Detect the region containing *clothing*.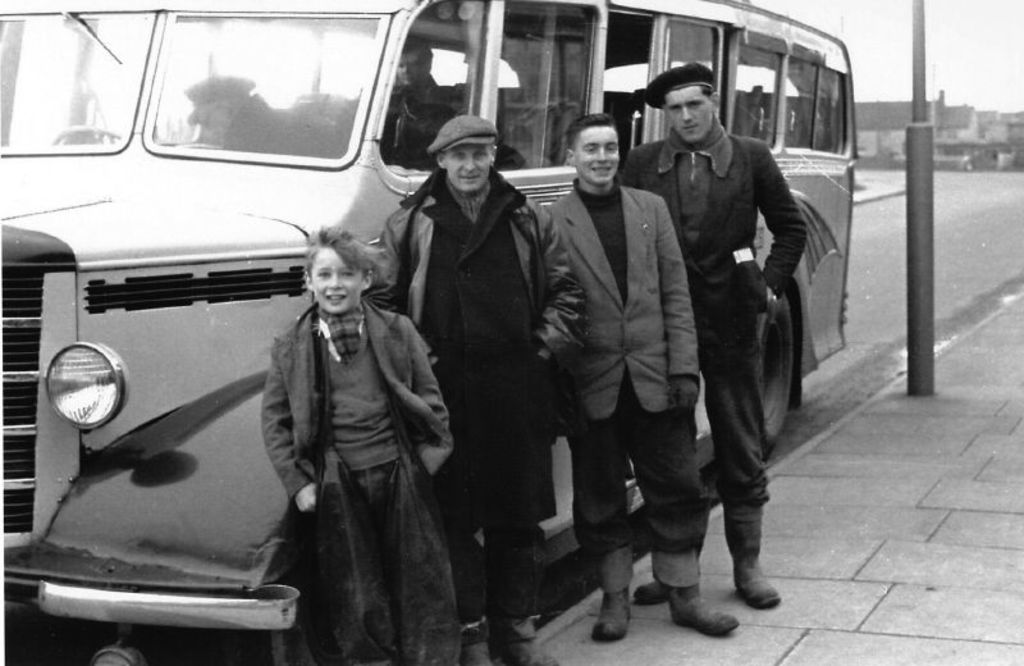
371:165:582:610.
